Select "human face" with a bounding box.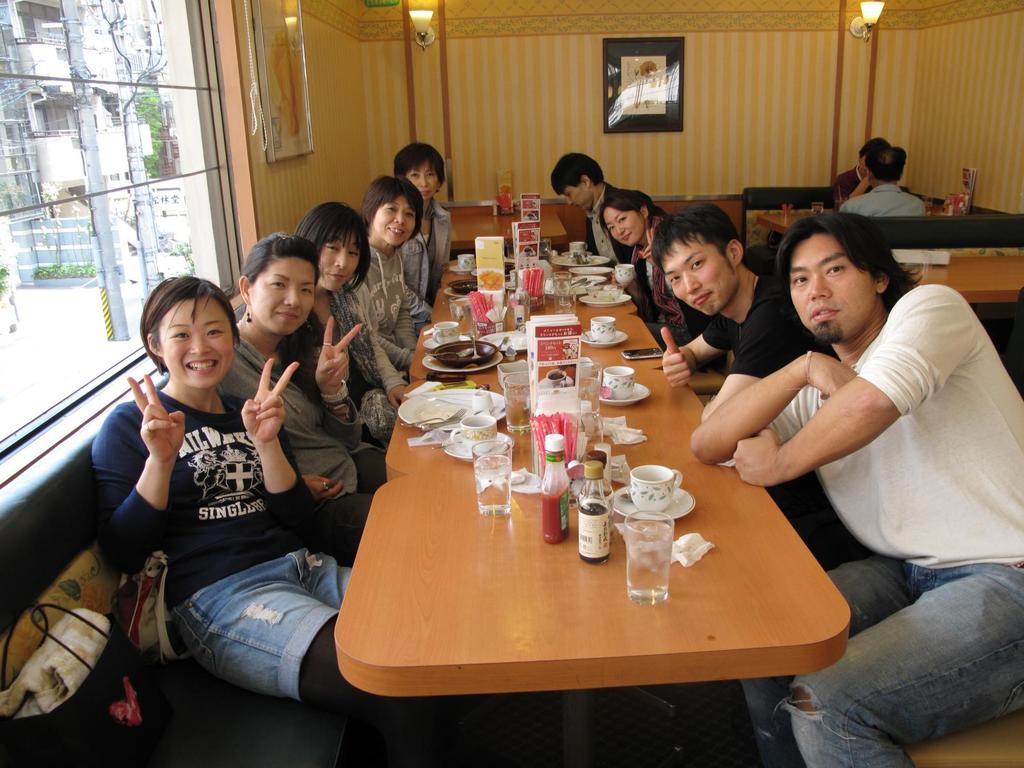
<box>564,186,595,207</box>.
